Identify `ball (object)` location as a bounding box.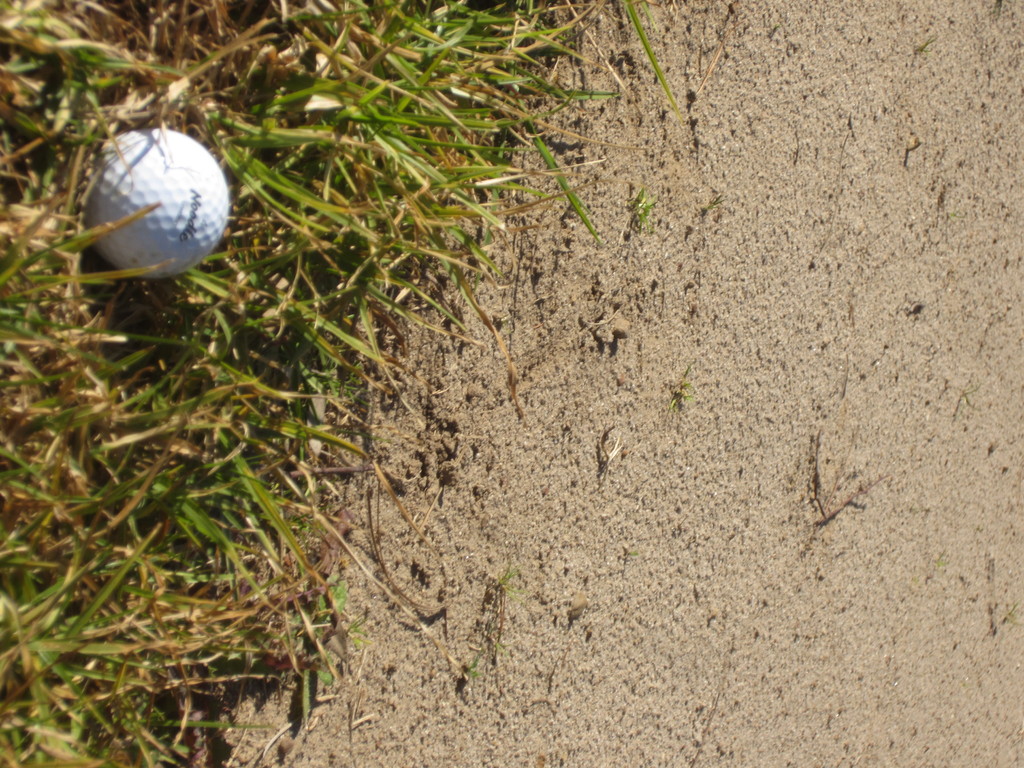
BBox(86, 125, 231, 283).
